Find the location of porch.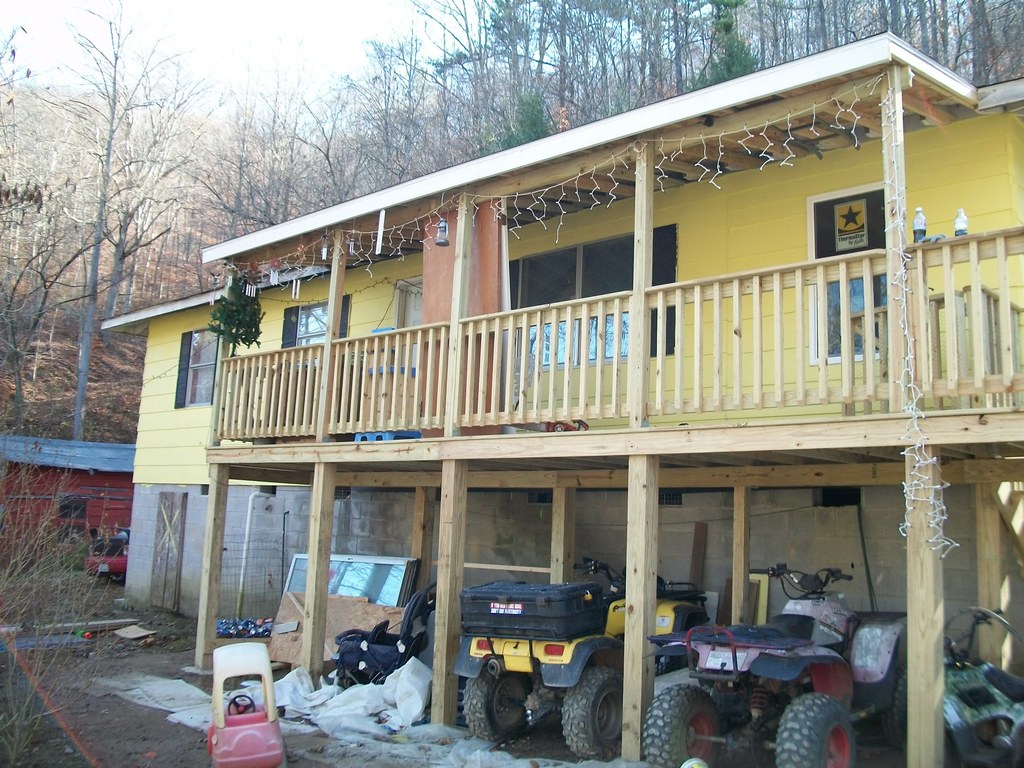
Location: <box>209,224,1023,470</box>.
